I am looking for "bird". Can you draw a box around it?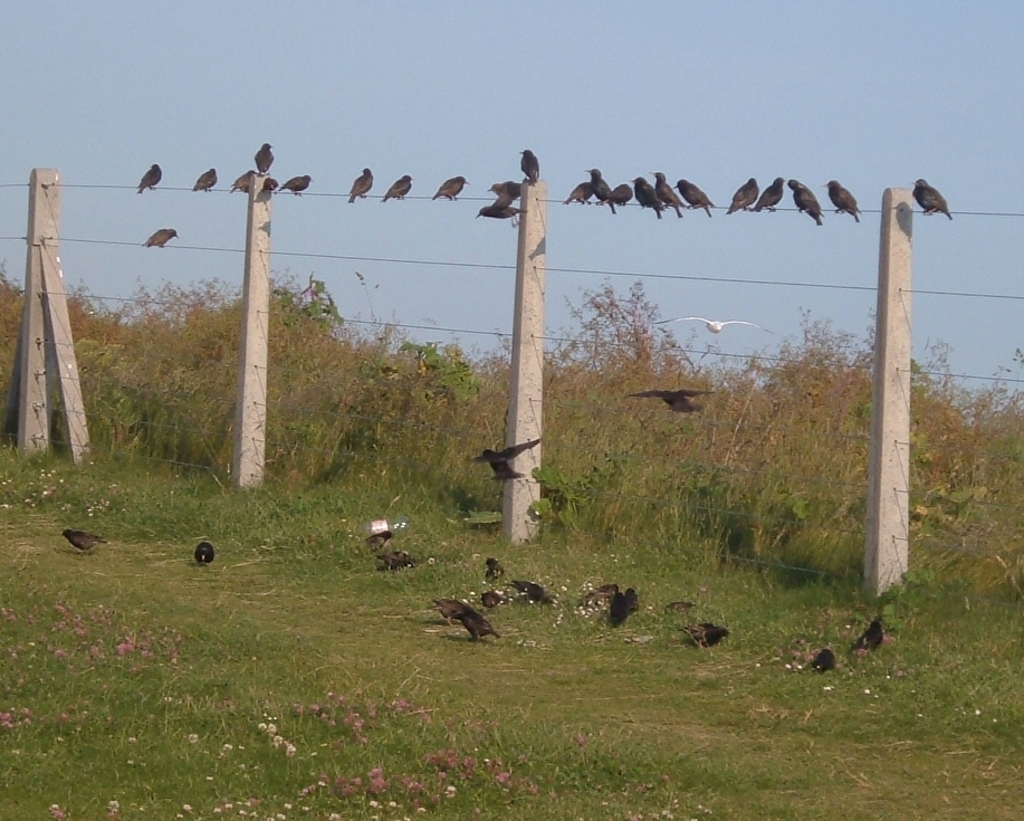
Sure, the bounding box is {"left": 586, "top": 168, "right": 614, "bottom": 213}.
